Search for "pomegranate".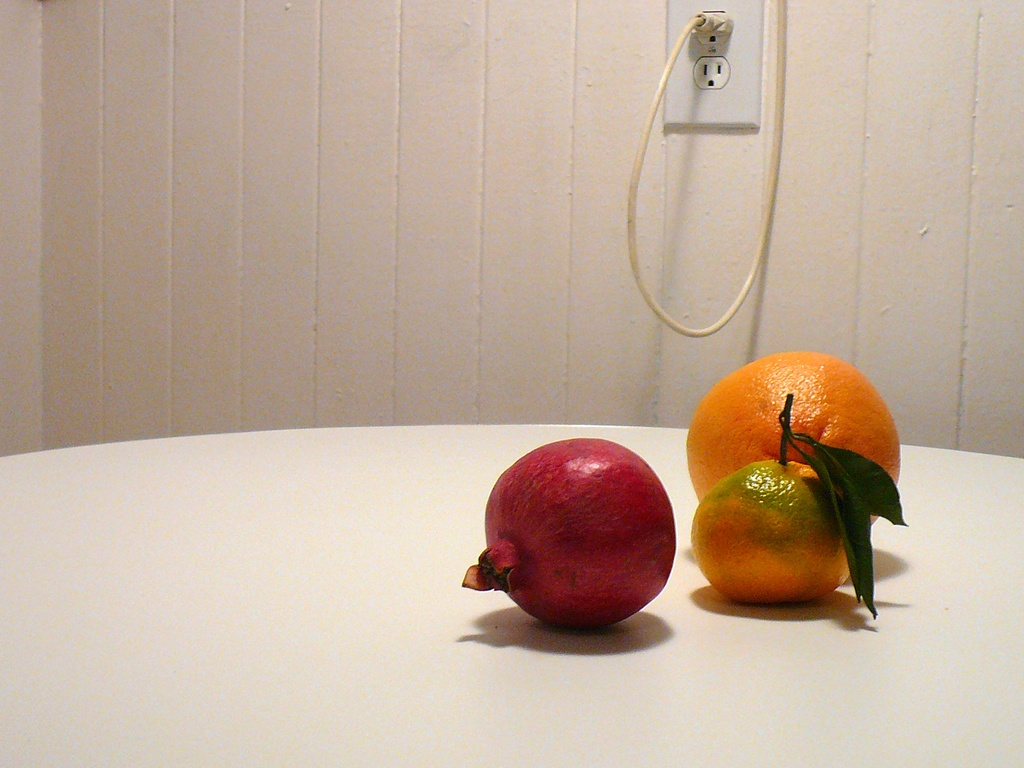
Found at locate(458, 435, 675, 635).
